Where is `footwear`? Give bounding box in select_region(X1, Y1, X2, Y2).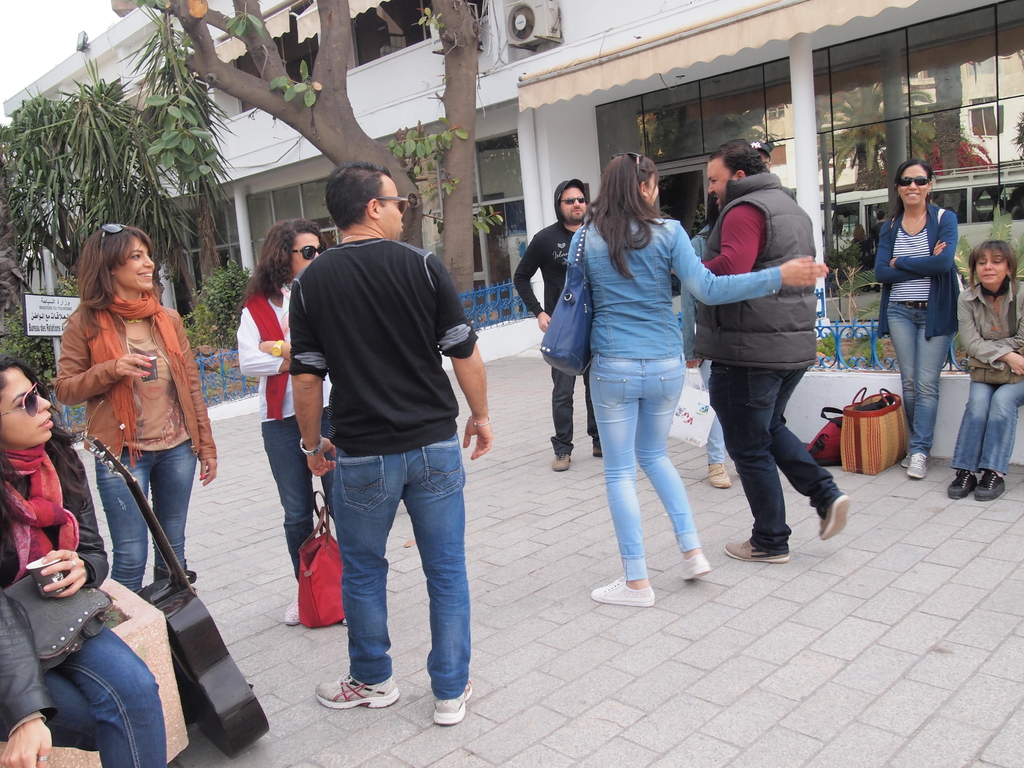
select_region(943, 466, 978, 499).
